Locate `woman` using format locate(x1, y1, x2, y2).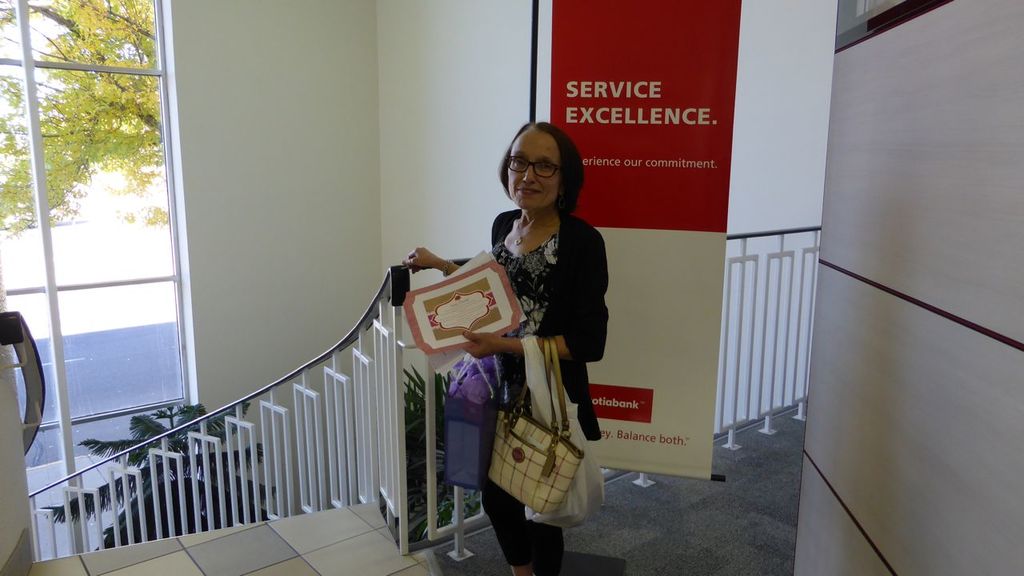
locate(458, 122, 609, 554).
